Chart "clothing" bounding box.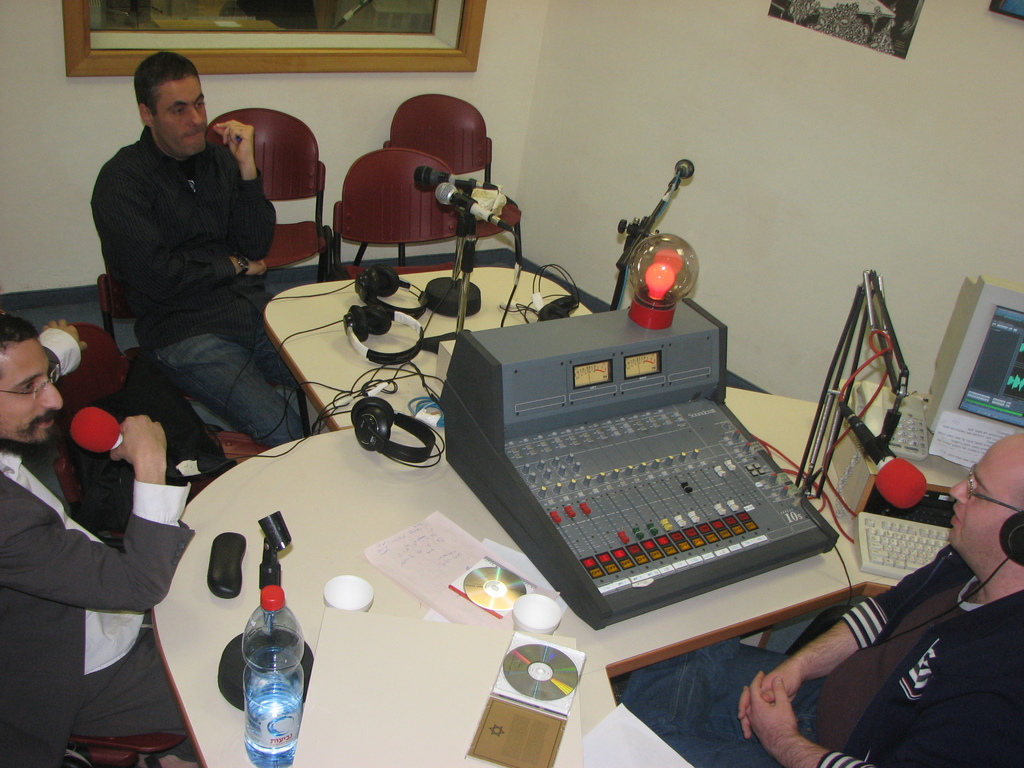
Charted: box=[86, 74, 292, 428].
